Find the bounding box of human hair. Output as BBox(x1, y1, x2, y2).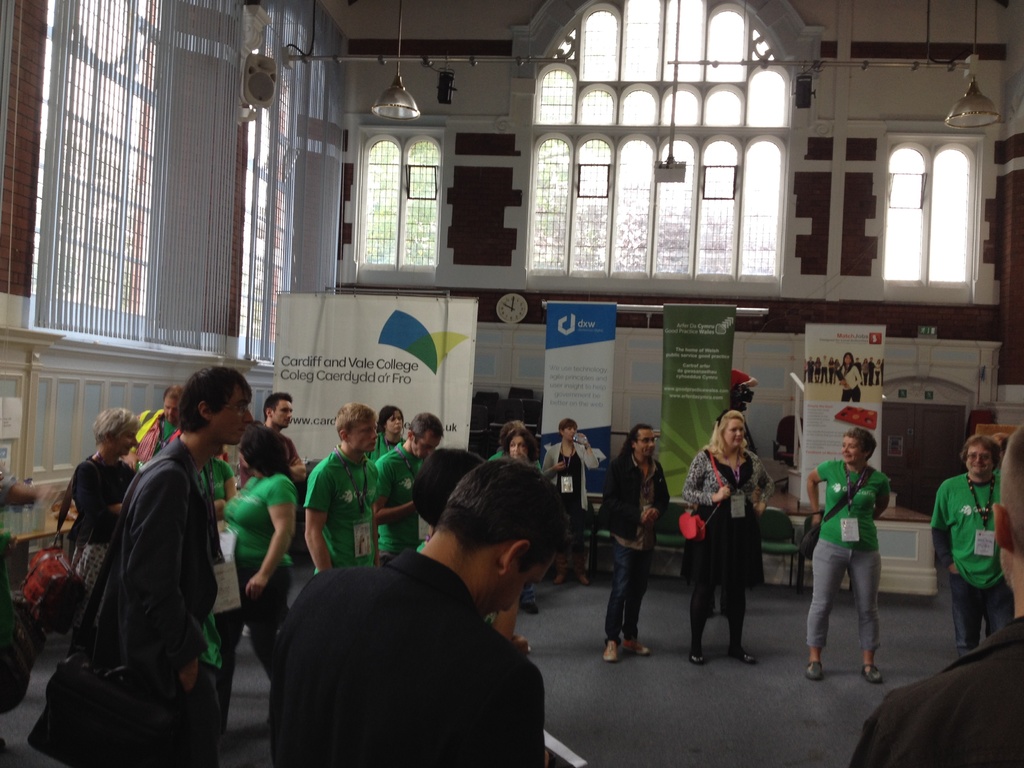
BBox(991, 431, 1009, 451).
